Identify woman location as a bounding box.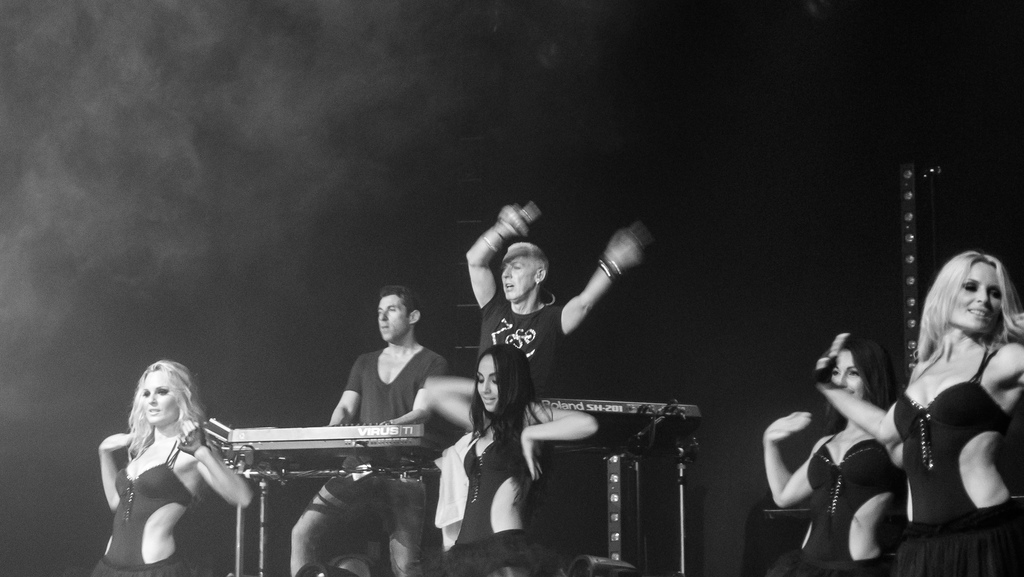
region(756, 330, 911, 576).
